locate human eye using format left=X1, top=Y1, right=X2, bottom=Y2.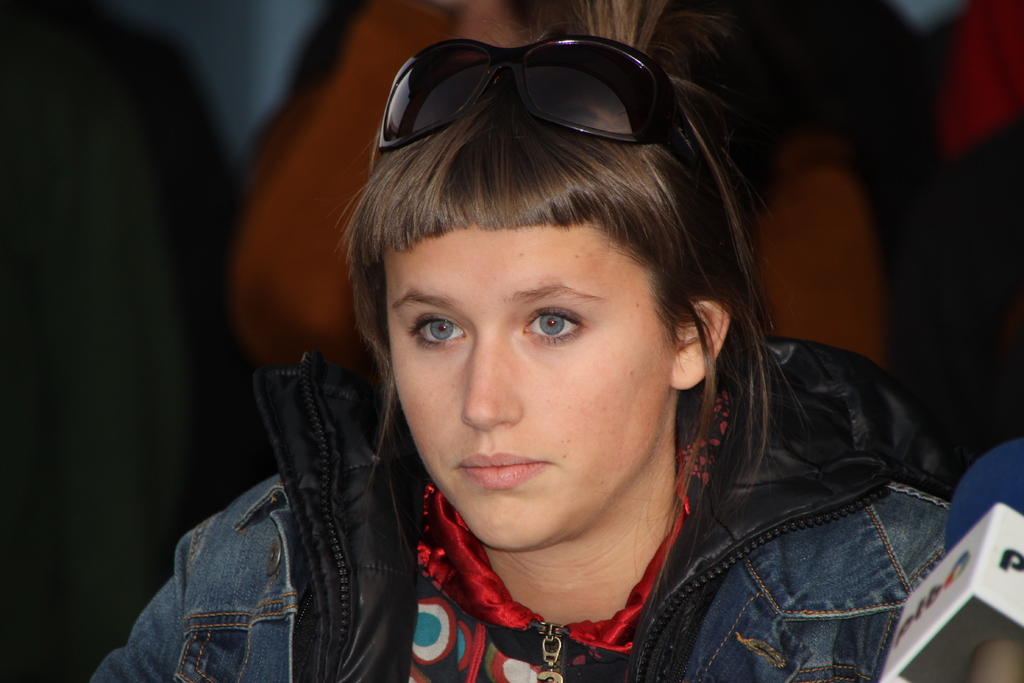
left=400, top=309, right=468, bottom=356.
